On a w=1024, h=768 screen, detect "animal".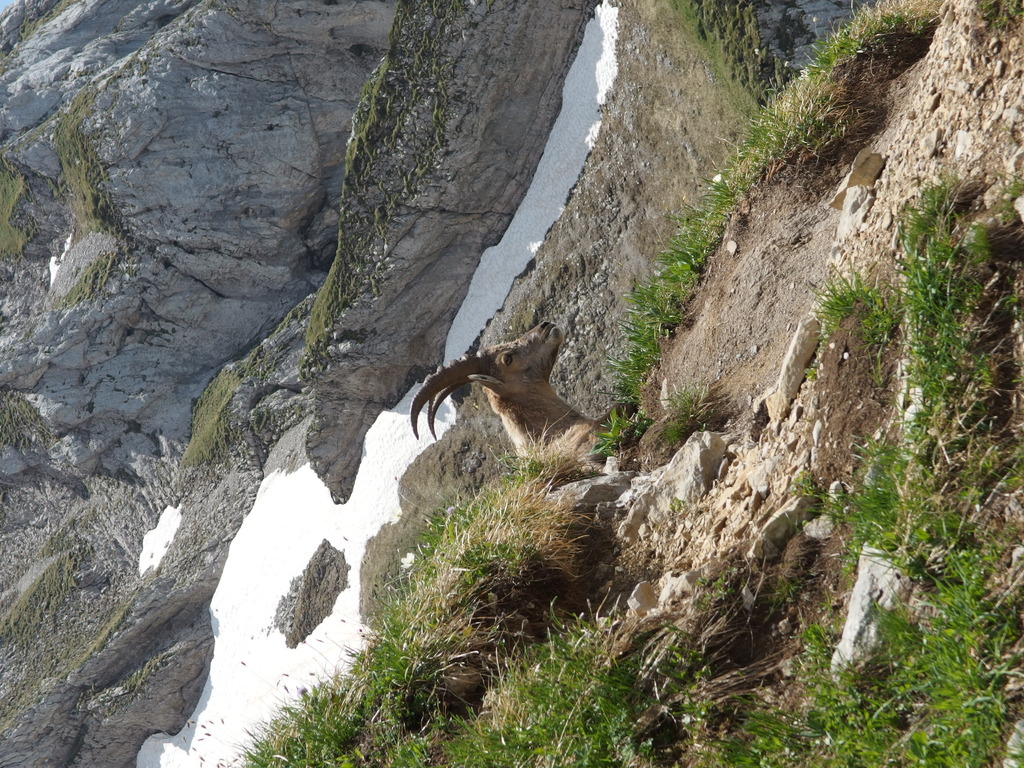
crop(406, 320, 640, 476).
